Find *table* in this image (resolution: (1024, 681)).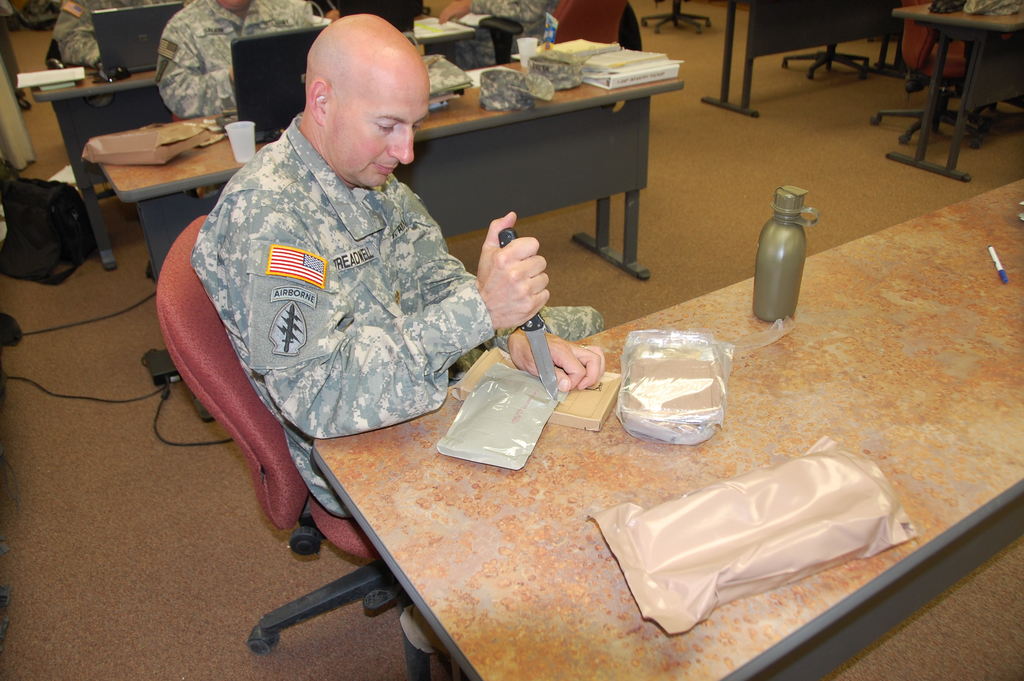
312/179/1023/680.
